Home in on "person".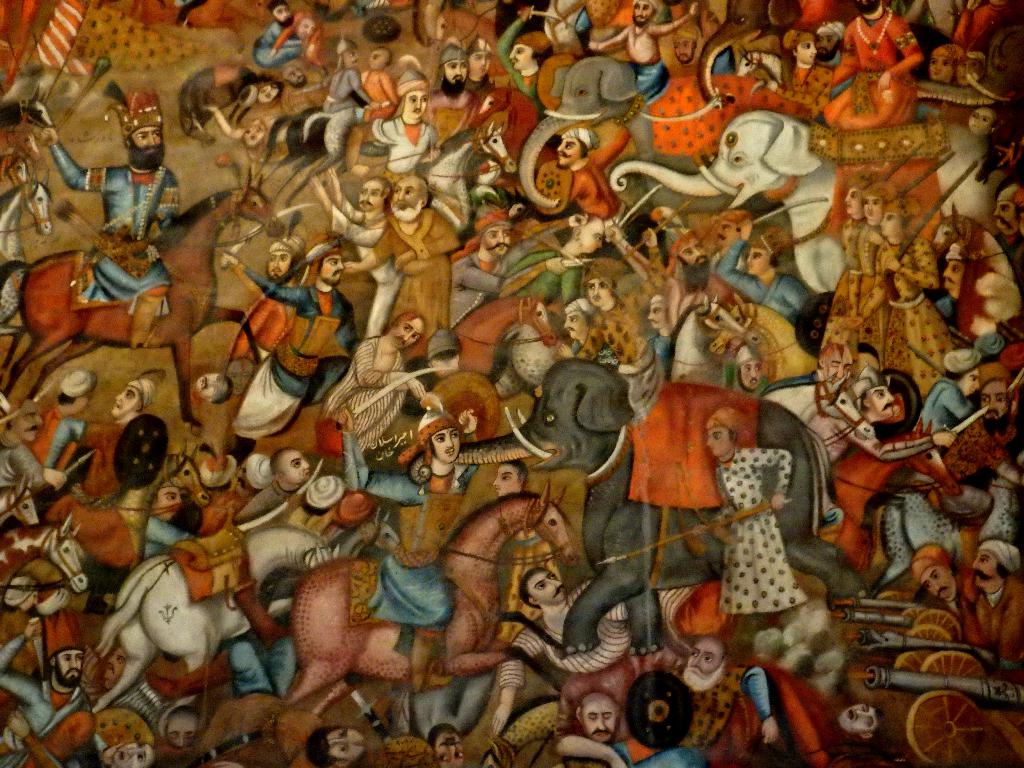
Homed in at [x1=571, y1=694, x2=614, y2=747].
